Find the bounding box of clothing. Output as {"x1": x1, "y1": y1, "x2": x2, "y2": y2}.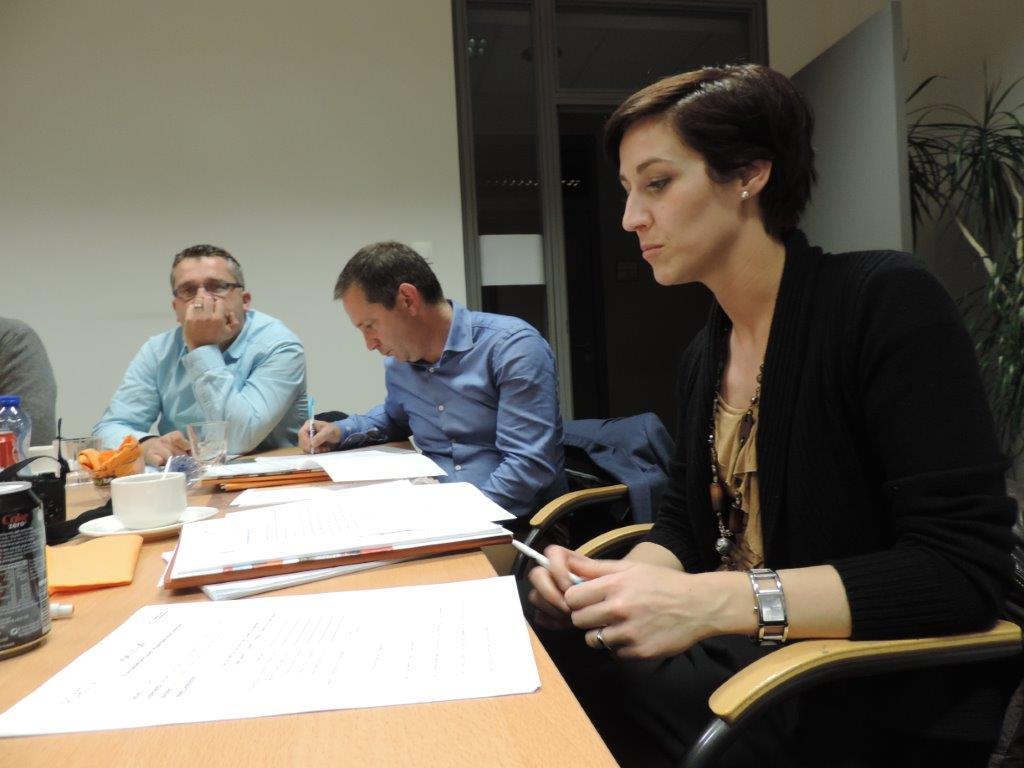
{"x1": 549, "y1": 403, "x2": 677, "y2": 524}.
